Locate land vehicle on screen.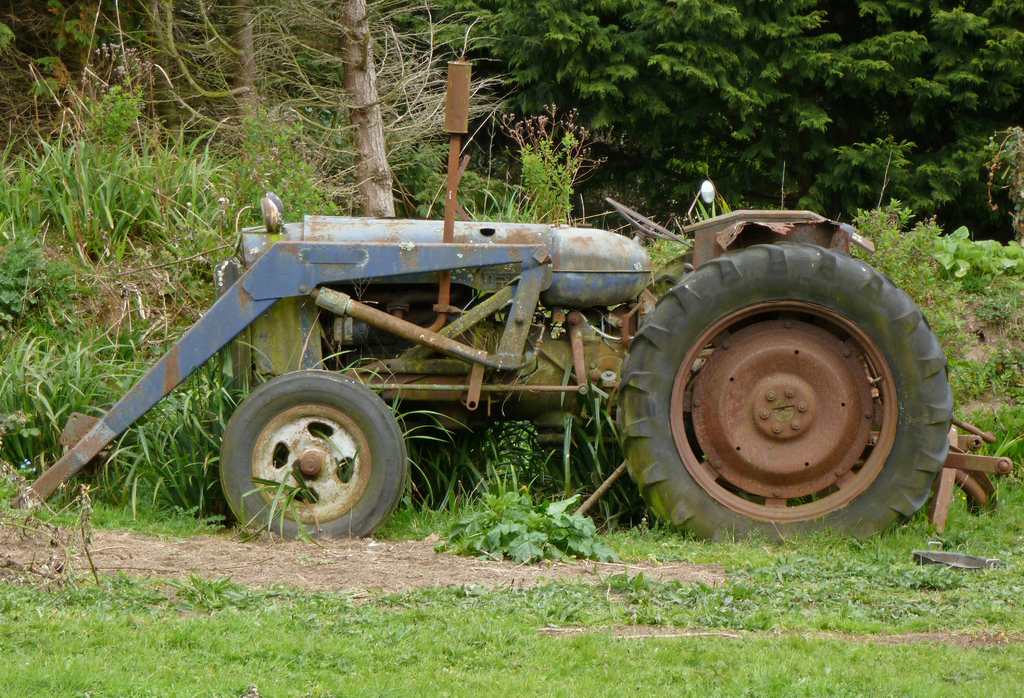
On screen at region(8, 58, 952, 541).
